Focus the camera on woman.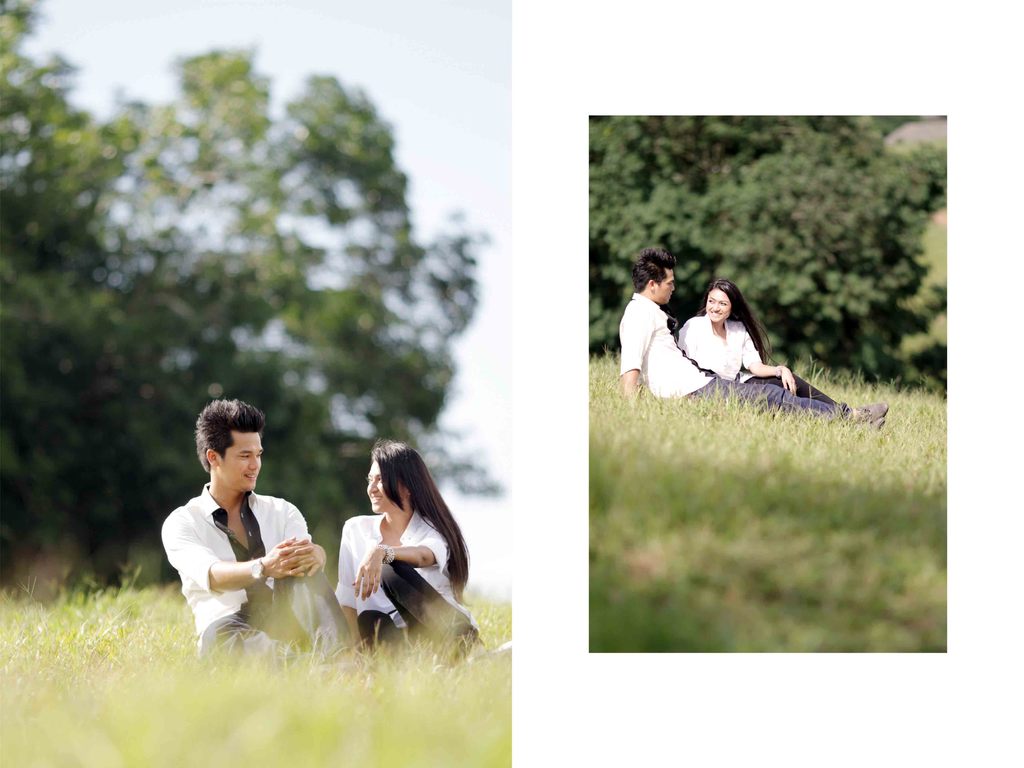
Focus region: x1=671, y1=277, x2=849, y2=409.
